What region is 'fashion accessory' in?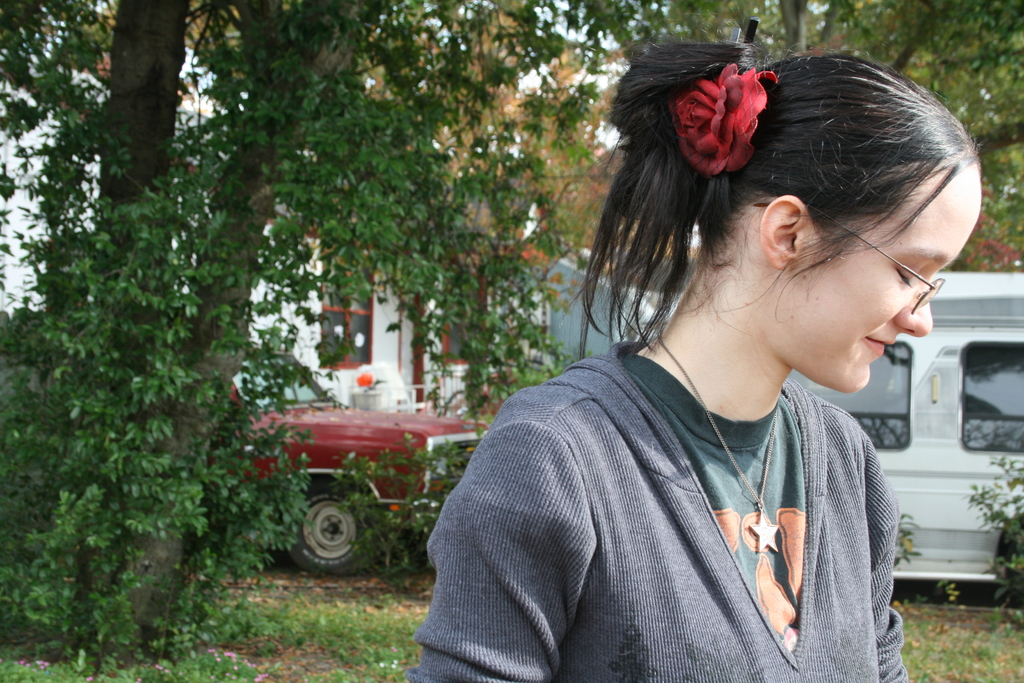
rect(668, 53, 776, 176).
